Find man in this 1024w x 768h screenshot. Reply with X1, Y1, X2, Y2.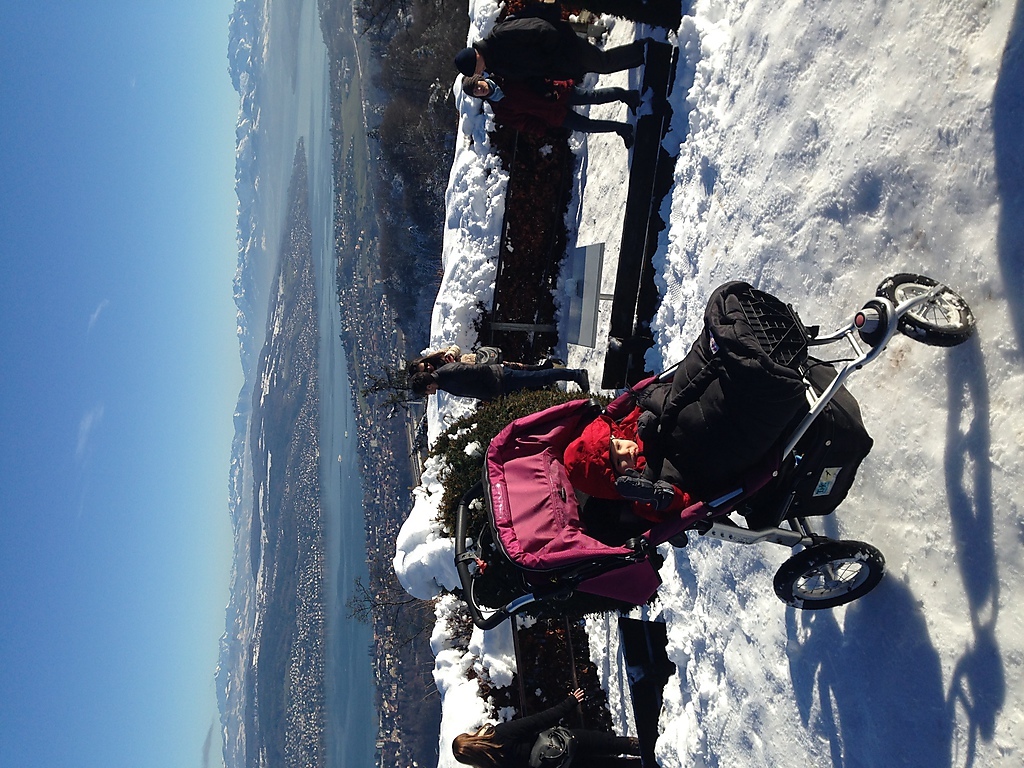
410, 359, 586, 398.
